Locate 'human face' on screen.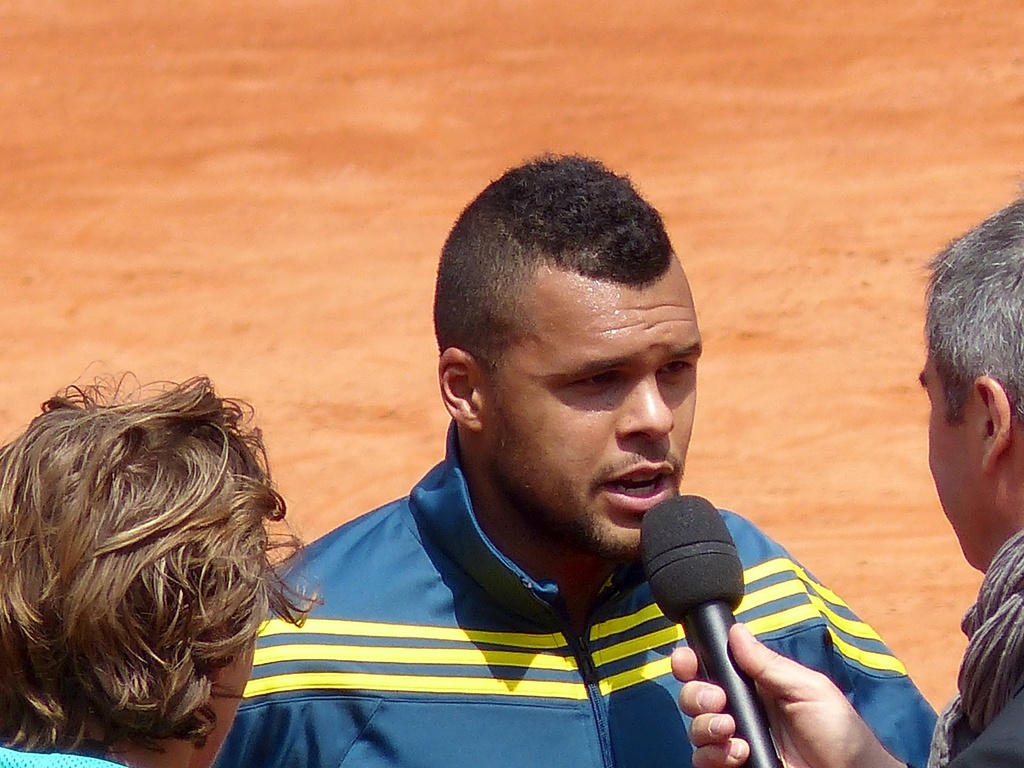
On screen at x1=482 y1=278 x2=705 y2=560.
